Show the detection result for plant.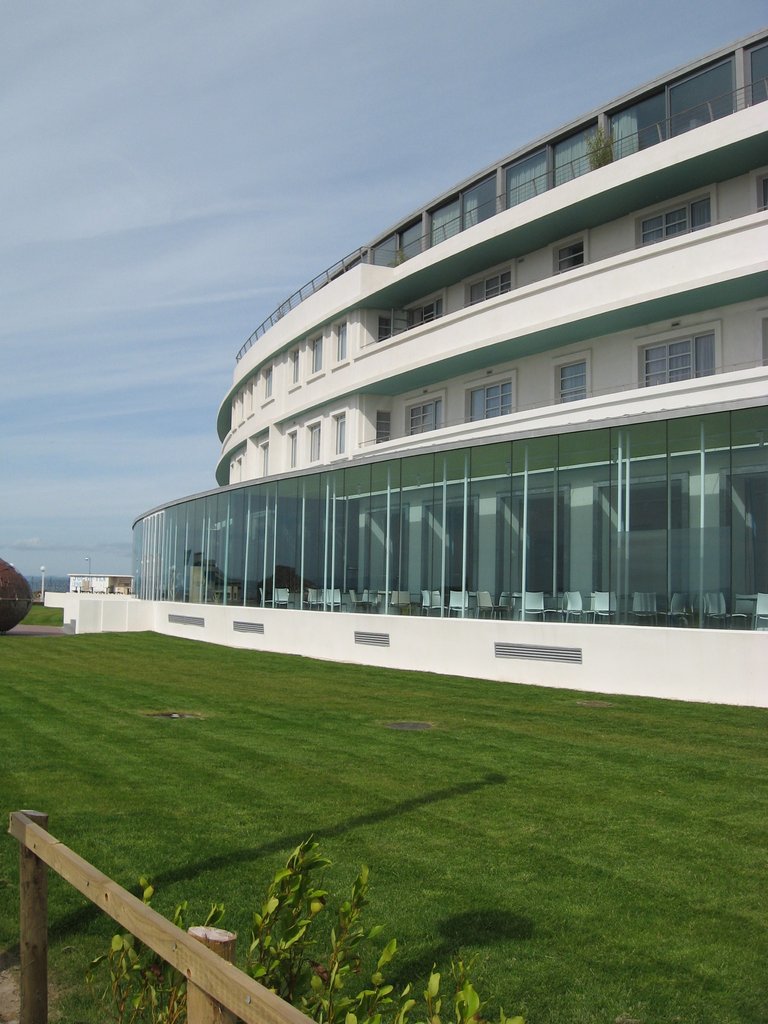
left=450, top=977, right=484, bottom=1013.
